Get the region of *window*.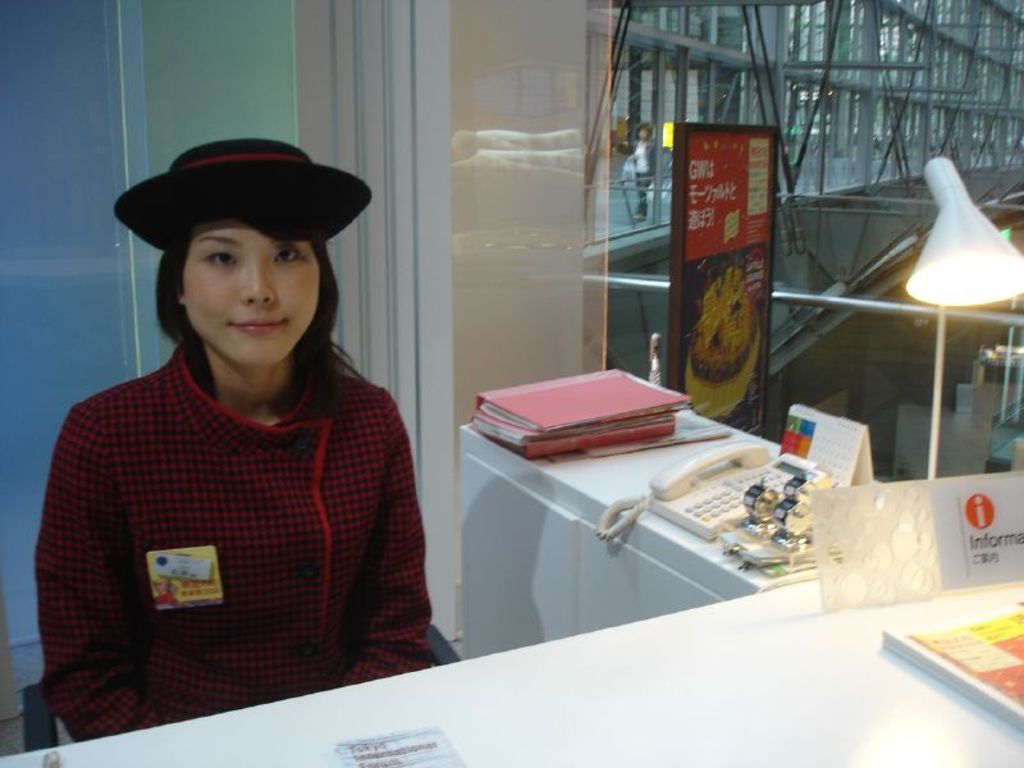
559, 0, 1023, 278.
